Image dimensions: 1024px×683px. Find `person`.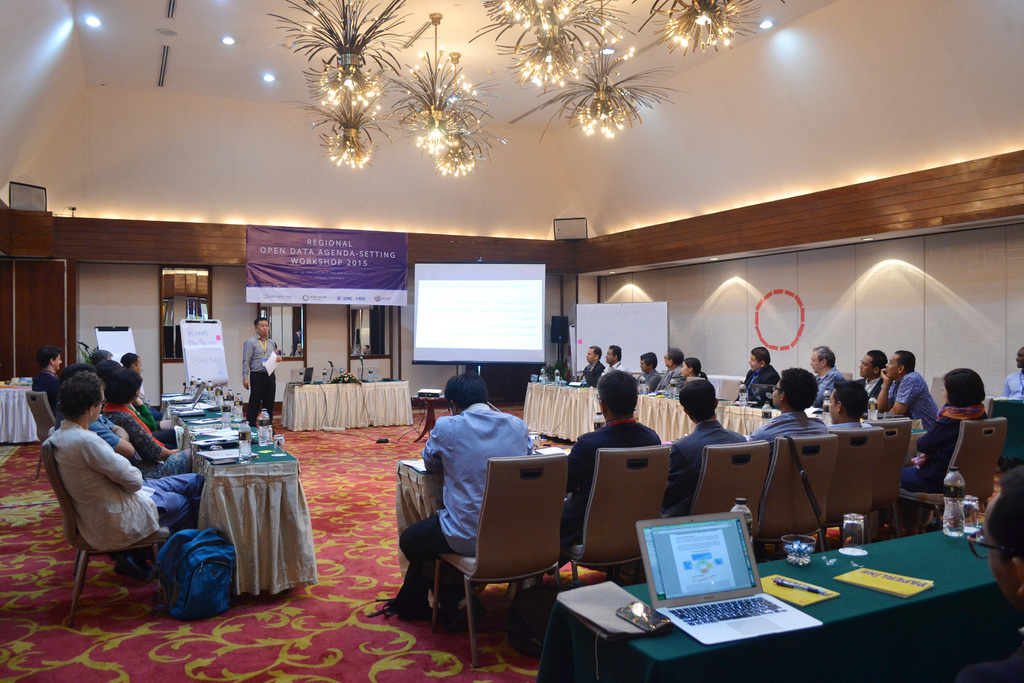
bbox=[877, 351, 943, 456].
